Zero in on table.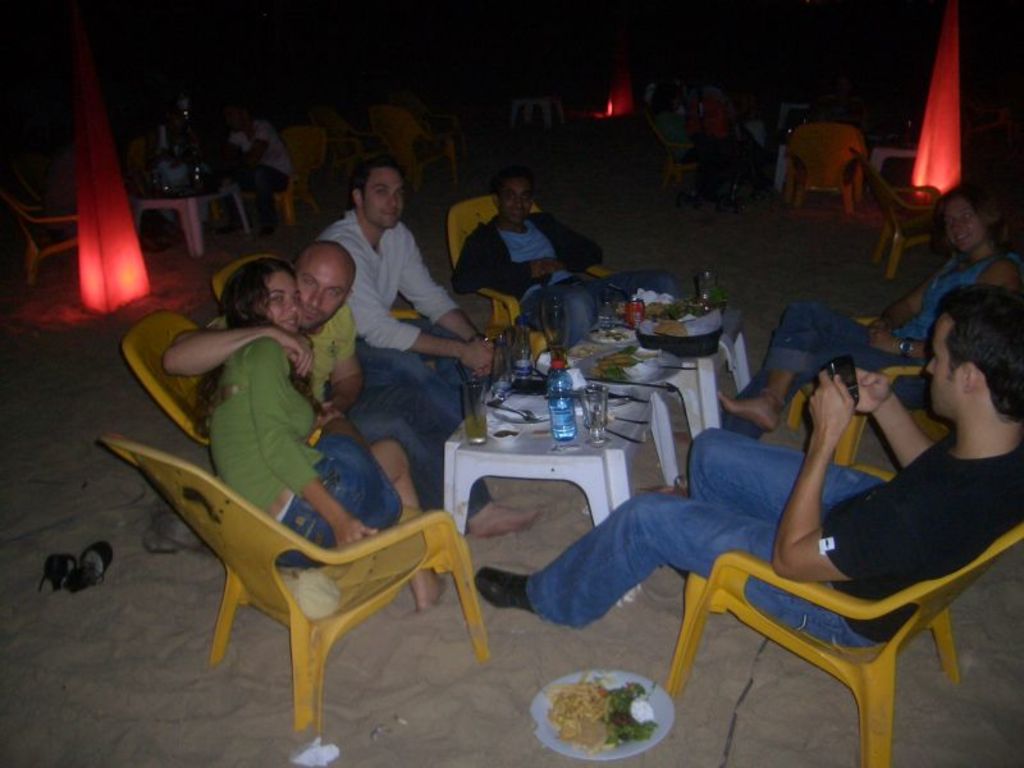
Zeroed in: <box>440,387,671,612</box>.
